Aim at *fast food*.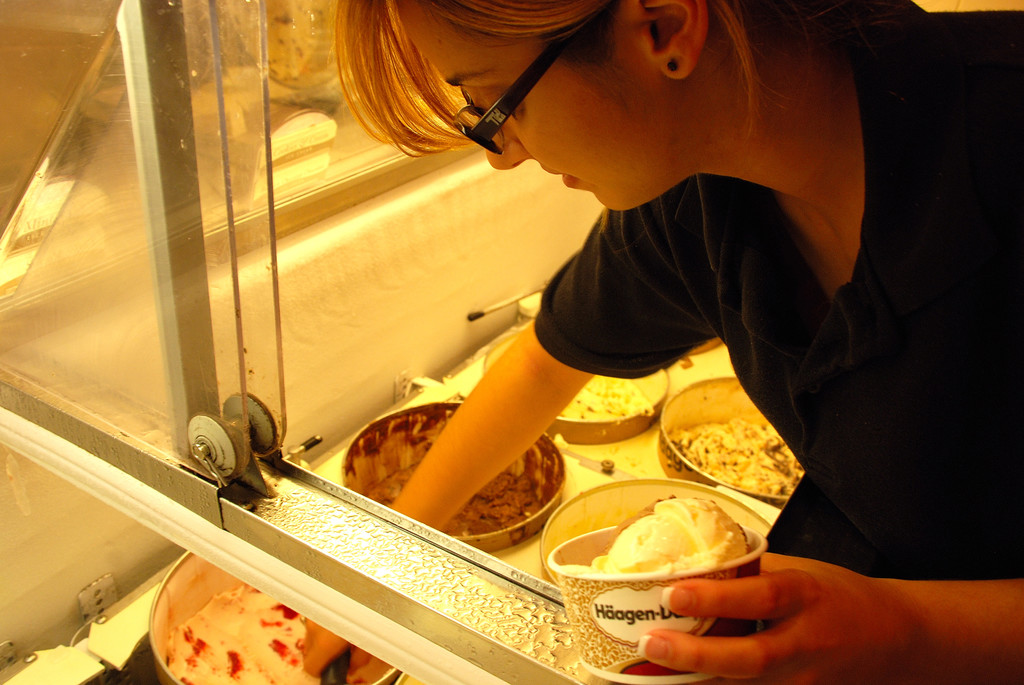
Aimed at <box>165,587,320,684</box>.
